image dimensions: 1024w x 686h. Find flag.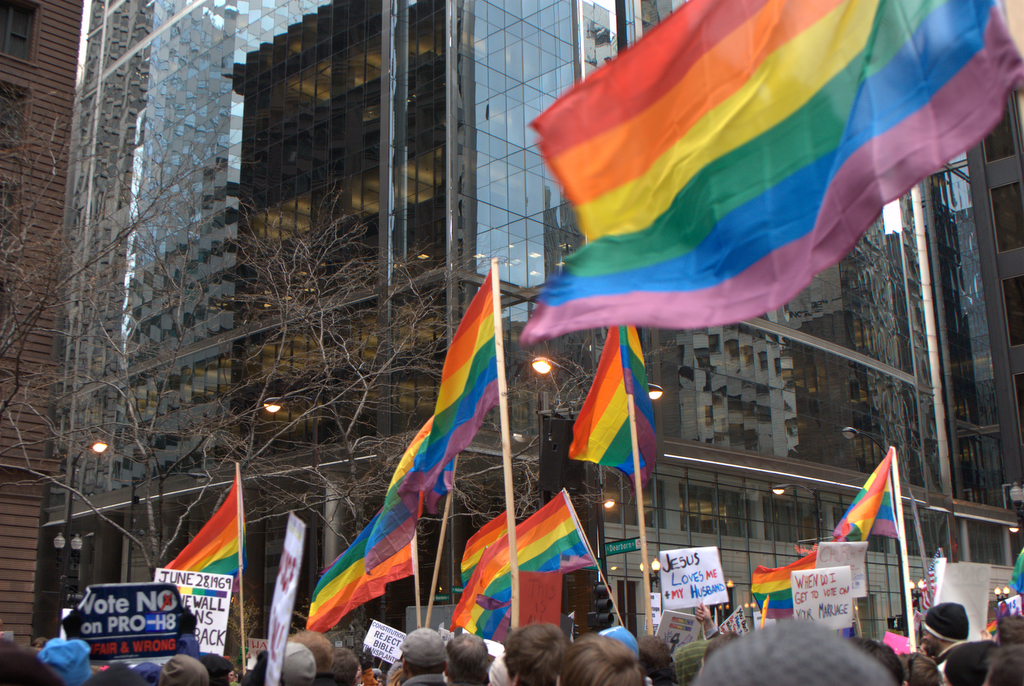
456 504 508 581.
